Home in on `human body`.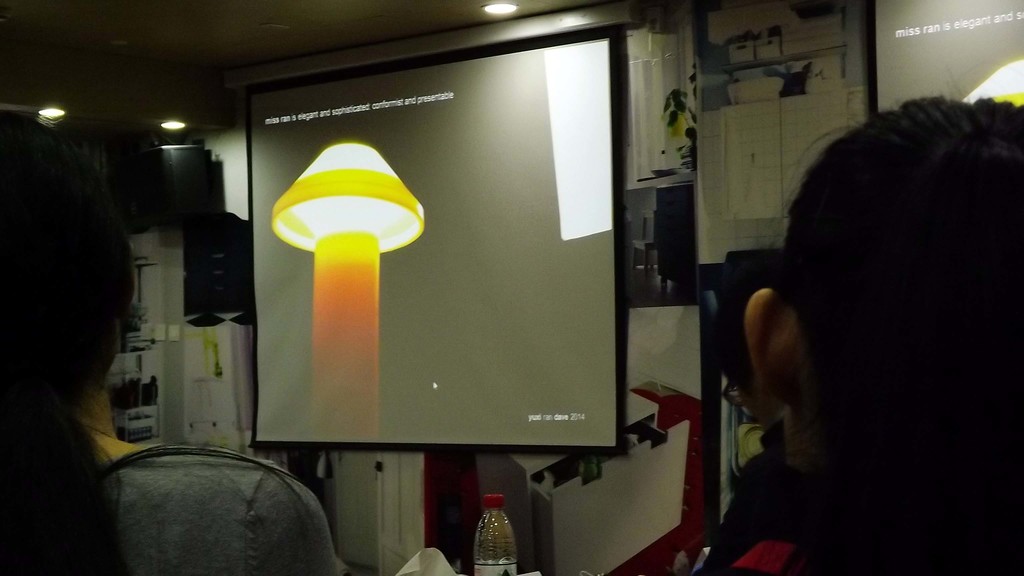
Homed in at locate(676, 73, 1021, 565).
